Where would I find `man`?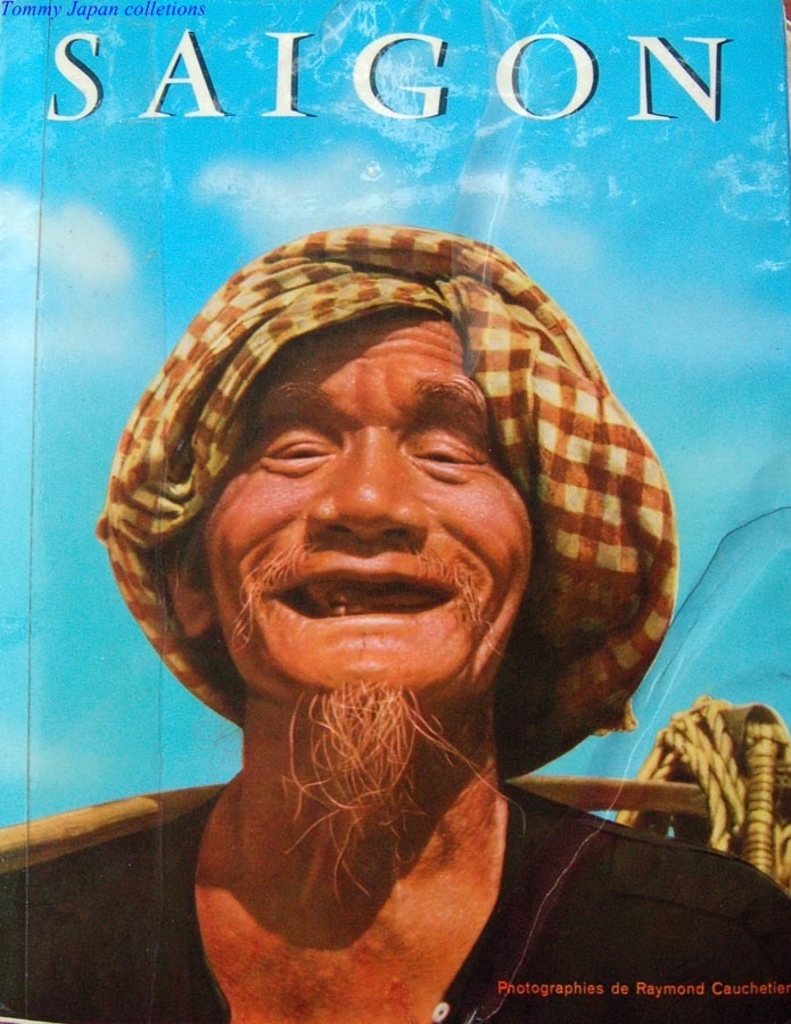
At bbox=(39, 210, 741, 988).
